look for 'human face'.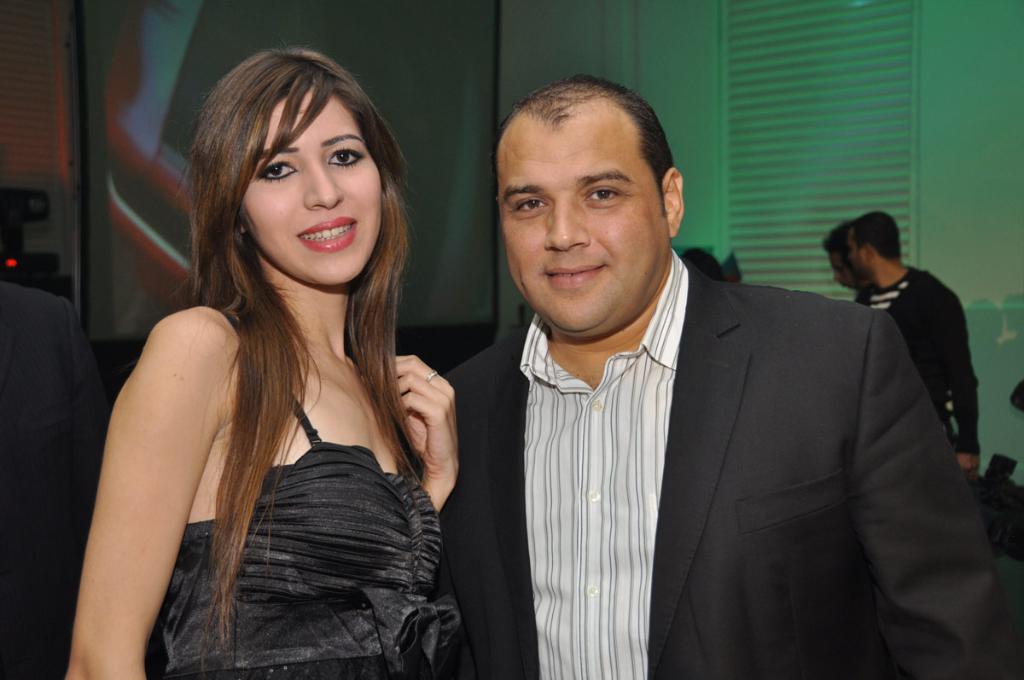
Found: <box>497,130,662,329</box>.
